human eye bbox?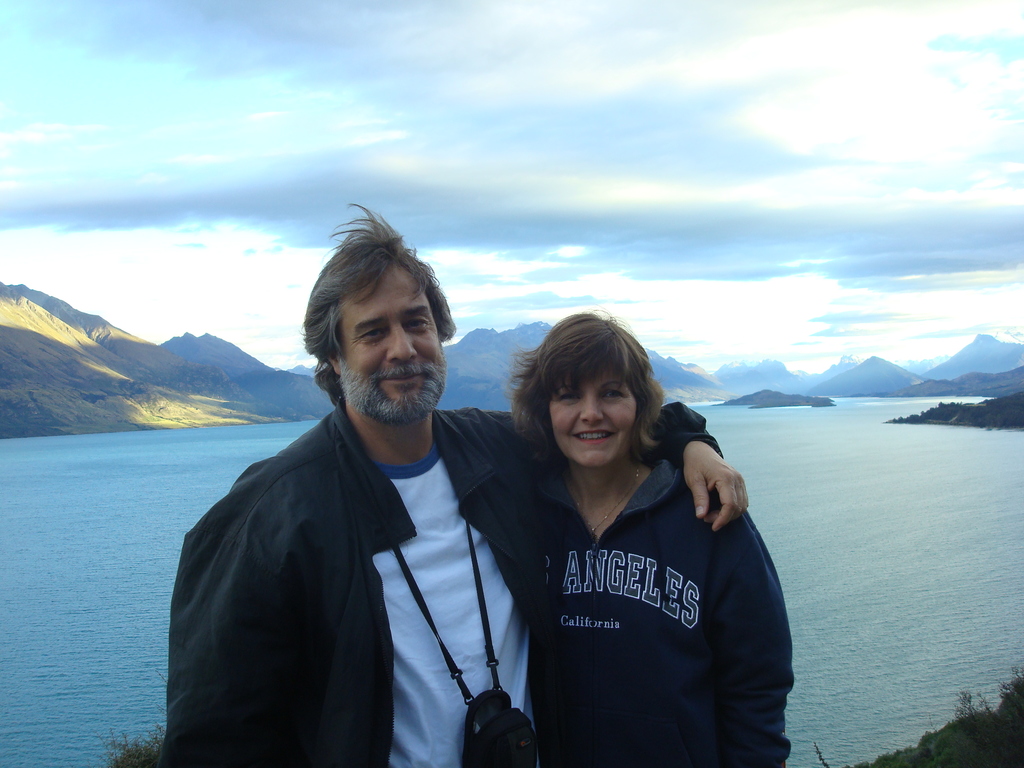
region(556, 388, 583, 406)
